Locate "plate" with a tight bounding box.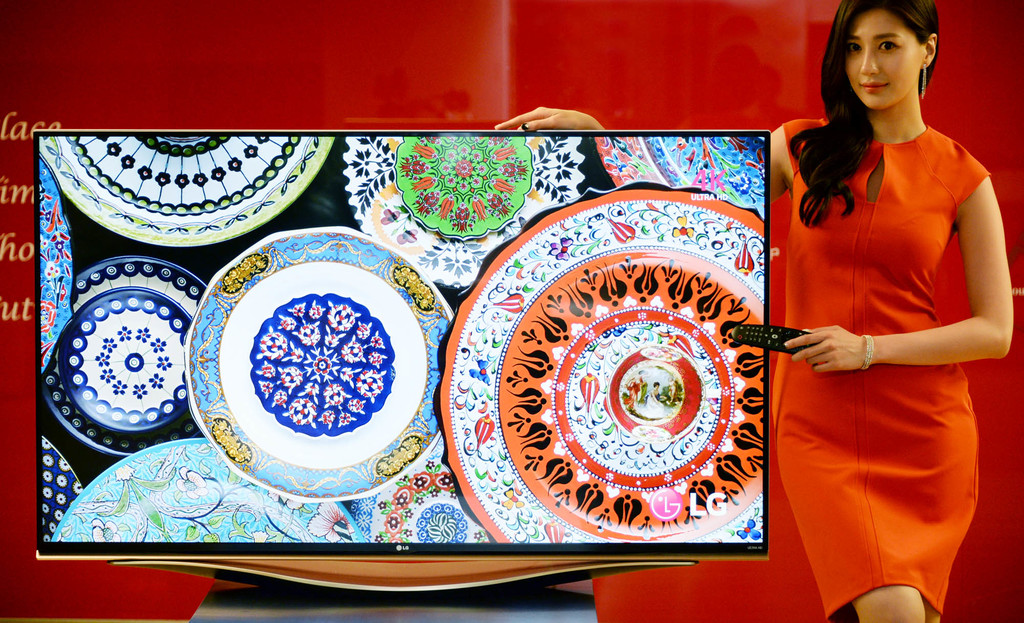
437:182:765:541.
